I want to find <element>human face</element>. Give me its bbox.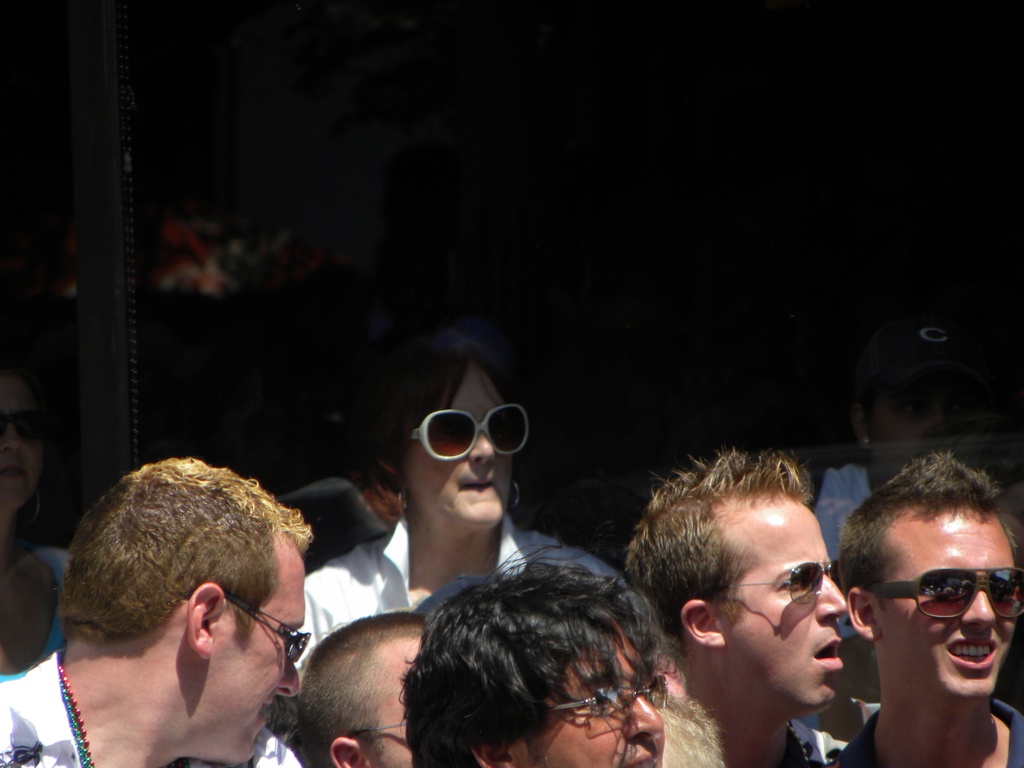
crop(0, 376, 45, 529).
